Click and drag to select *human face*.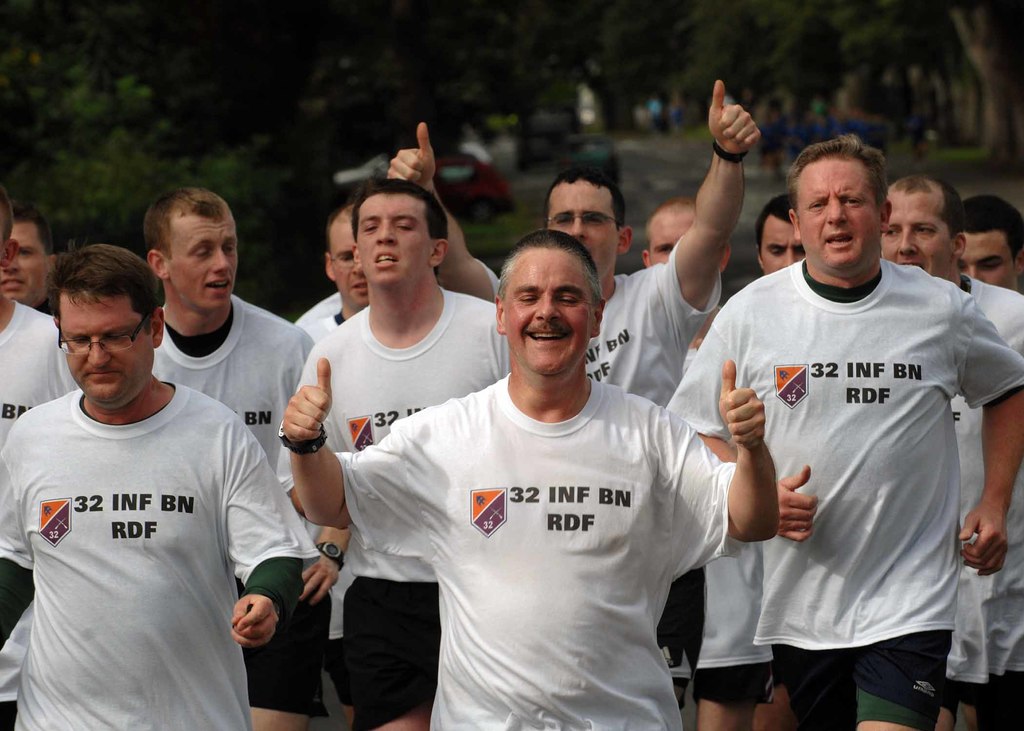
Selection: locate(360, 193, 440, 289).
